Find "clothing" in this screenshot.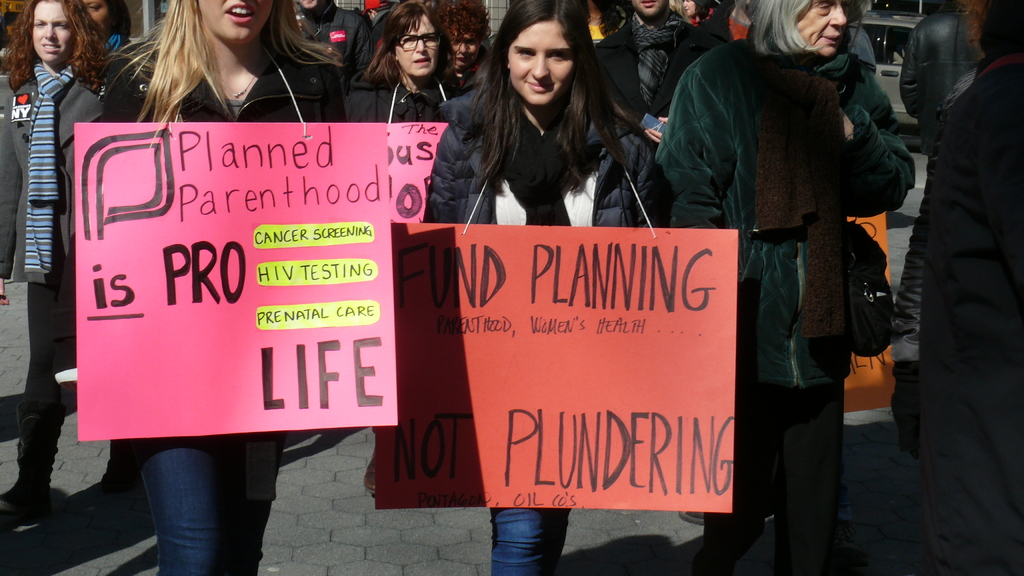
The bounding box for "clothing" is bbox=[892, 0, 1023, 572].
